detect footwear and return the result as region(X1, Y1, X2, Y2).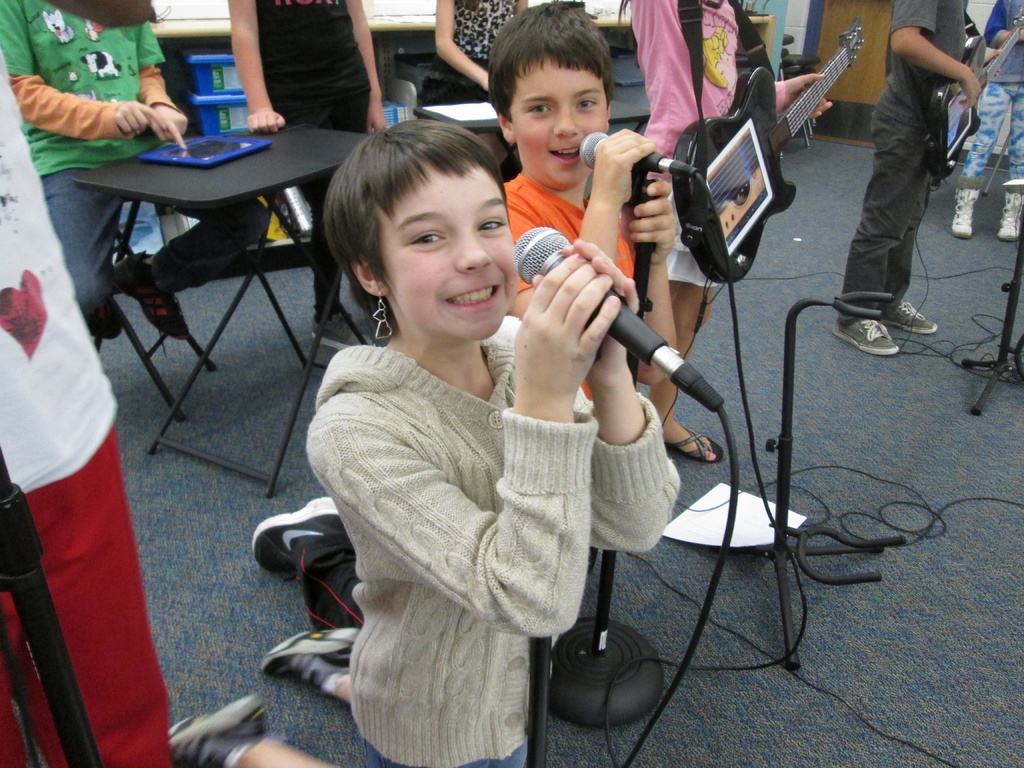
region(265, 628, 355, 701).
